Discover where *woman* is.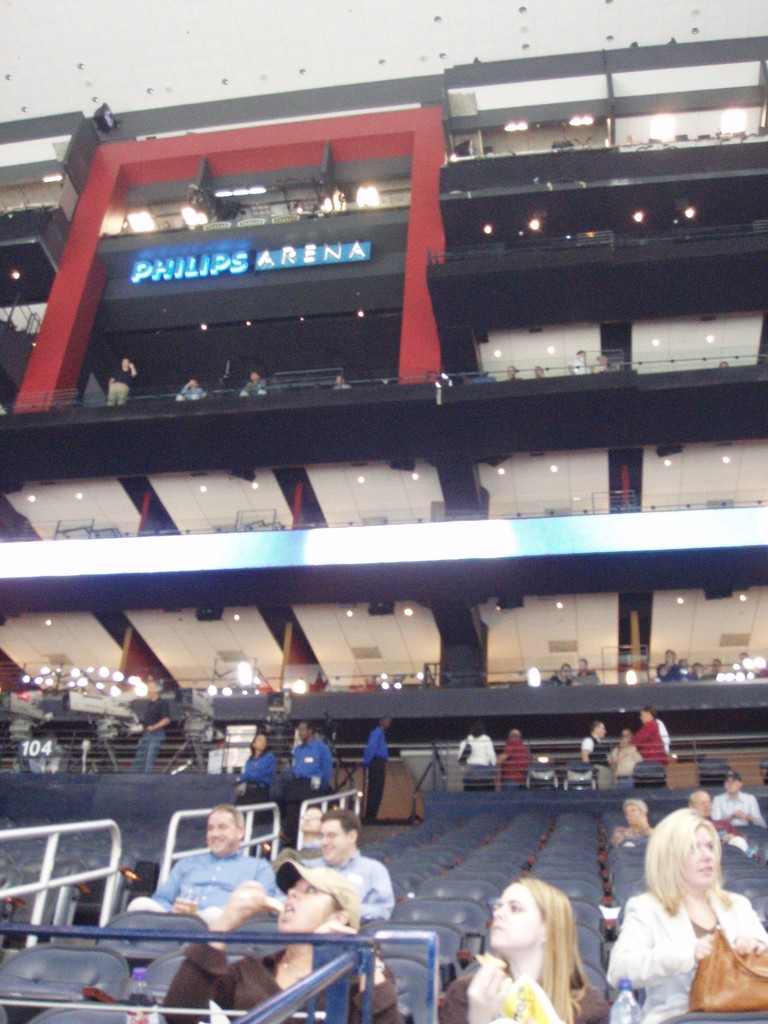
Discovered at box=[226, 733, 266, 791].
